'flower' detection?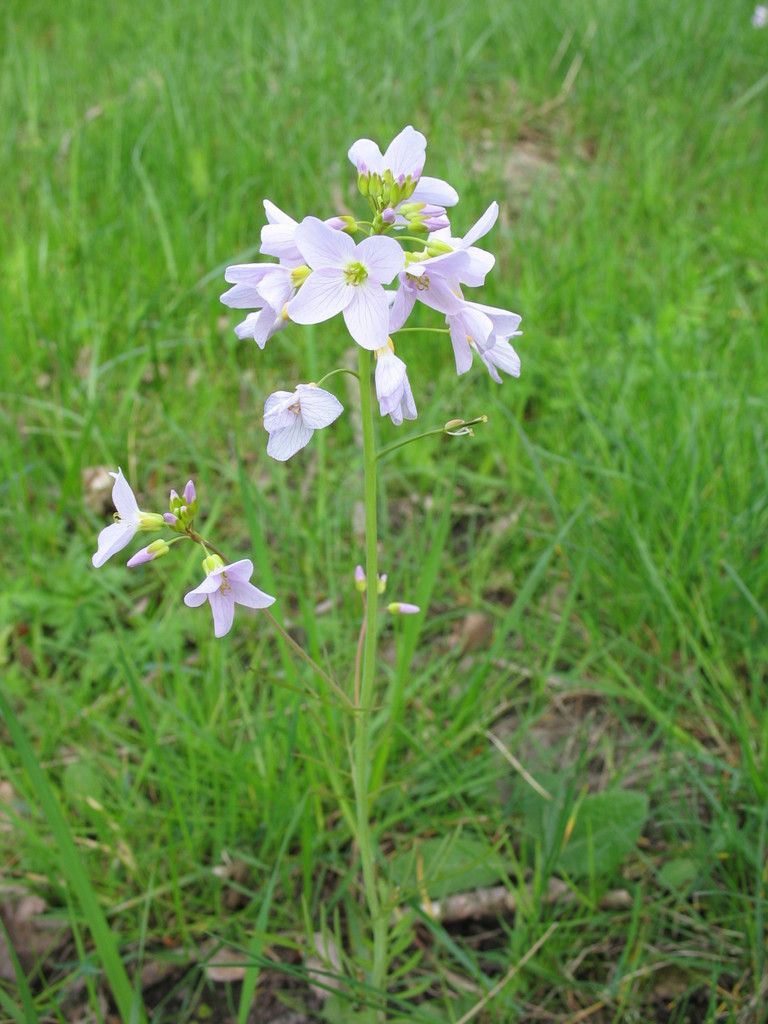
bbox=(258, 195, 339, 267)
